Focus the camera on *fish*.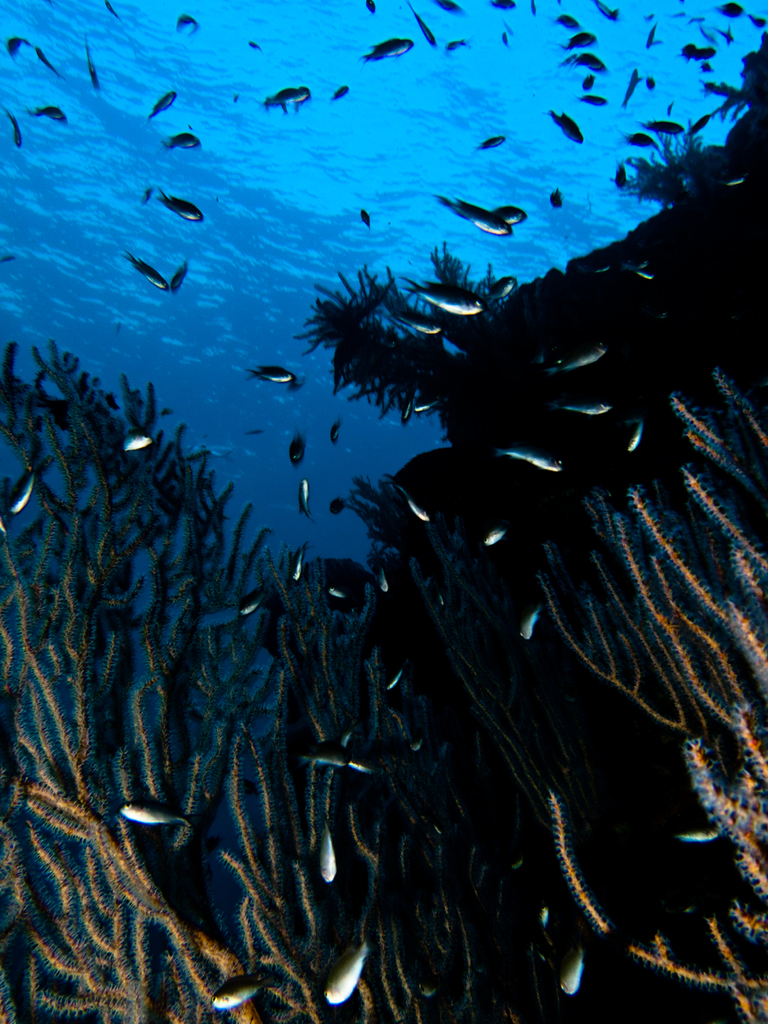
Focus region: left=161, top=134, right=202, bottom=154.
